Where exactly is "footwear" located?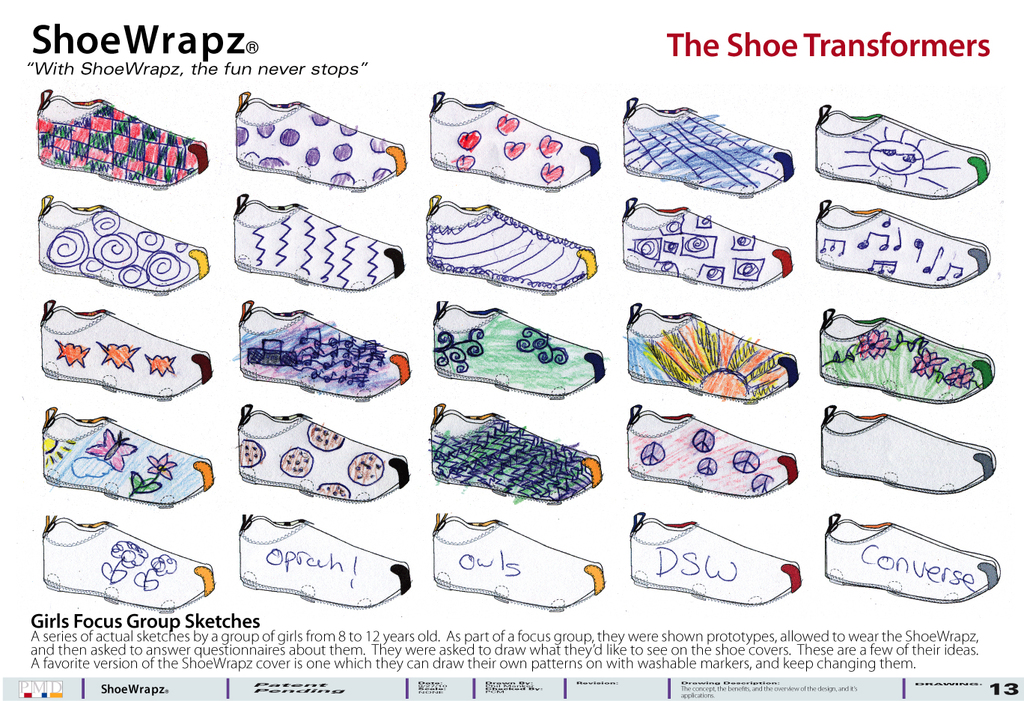
Its bounding box is crop(810, 200, 992, 293).
